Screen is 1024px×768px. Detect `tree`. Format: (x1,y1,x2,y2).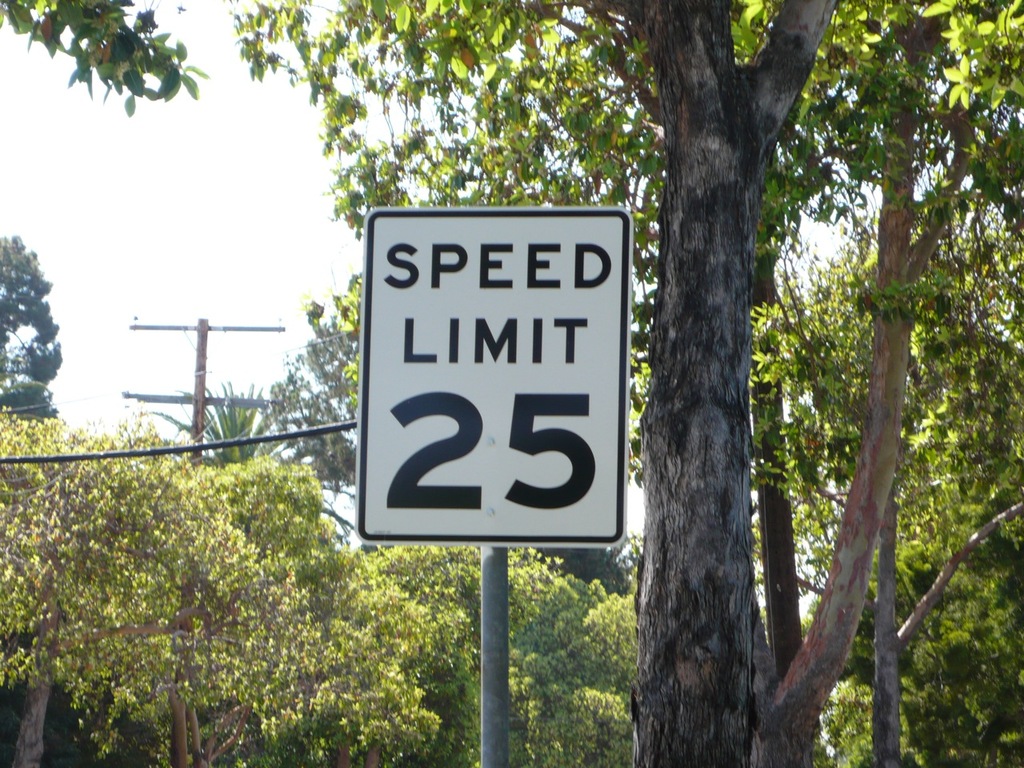
(261,262,362,502).
